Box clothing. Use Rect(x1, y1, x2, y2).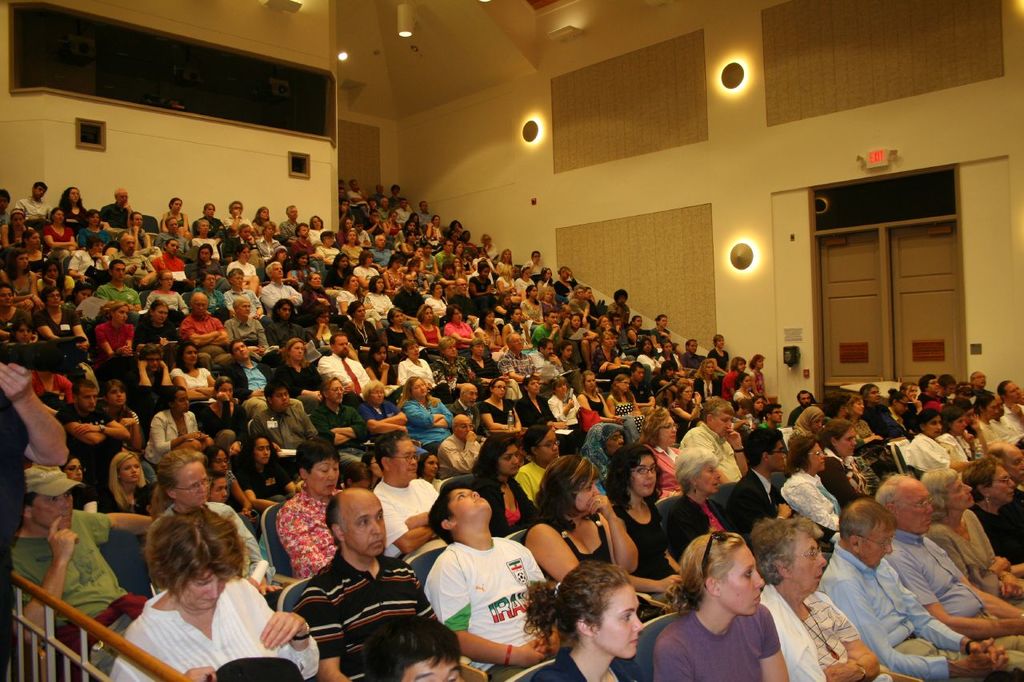
Rect(54, 405, 118, 459).
